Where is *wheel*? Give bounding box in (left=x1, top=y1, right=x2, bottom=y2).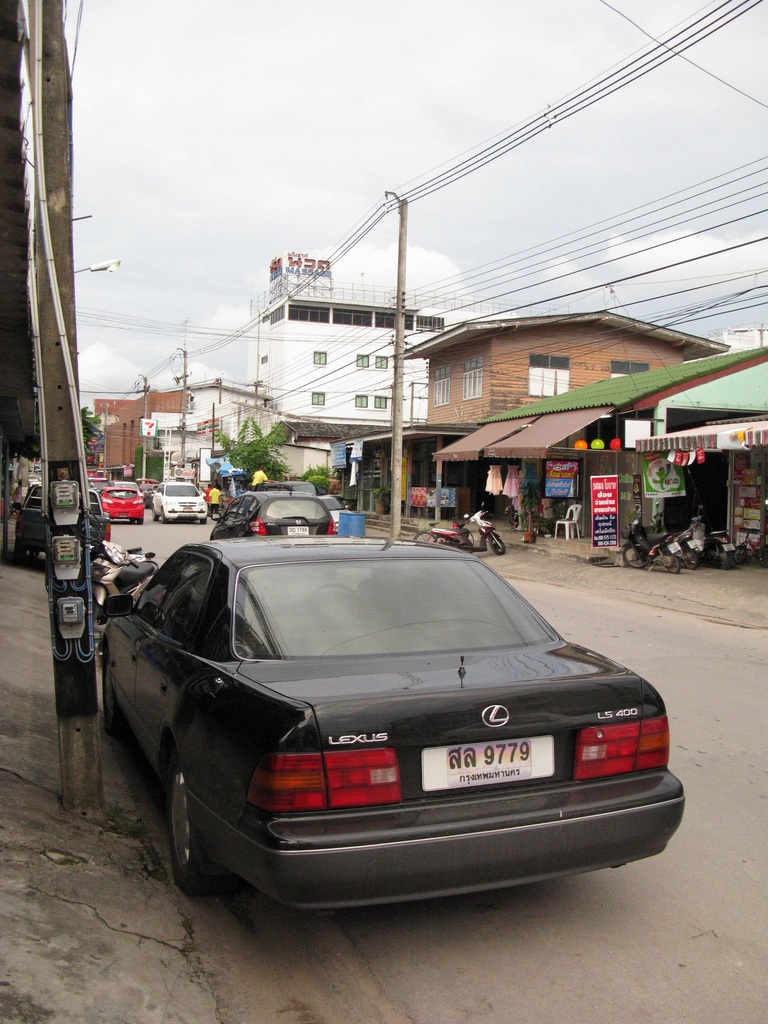
(left=668, top=536, right=689, bottom=570).
